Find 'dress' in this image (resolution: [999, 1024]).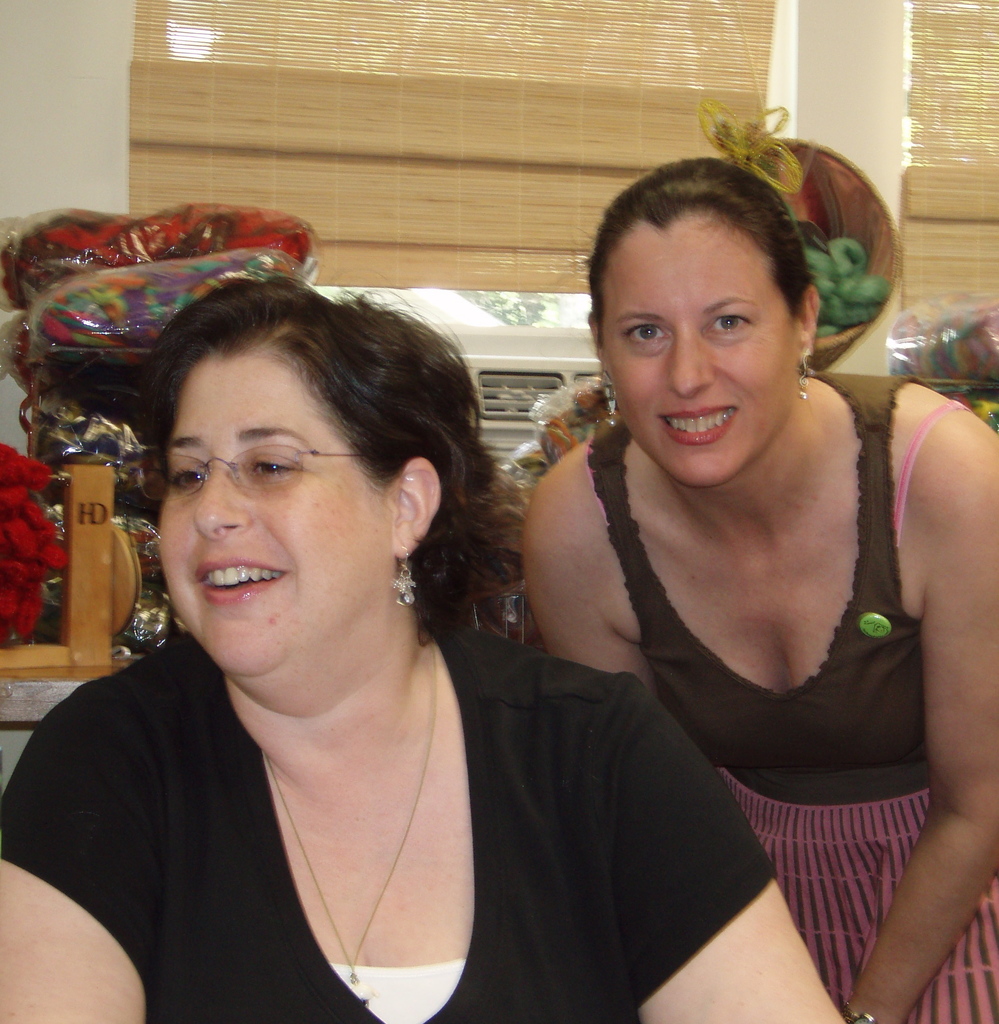
rect(0, 626, 788, 1022).
